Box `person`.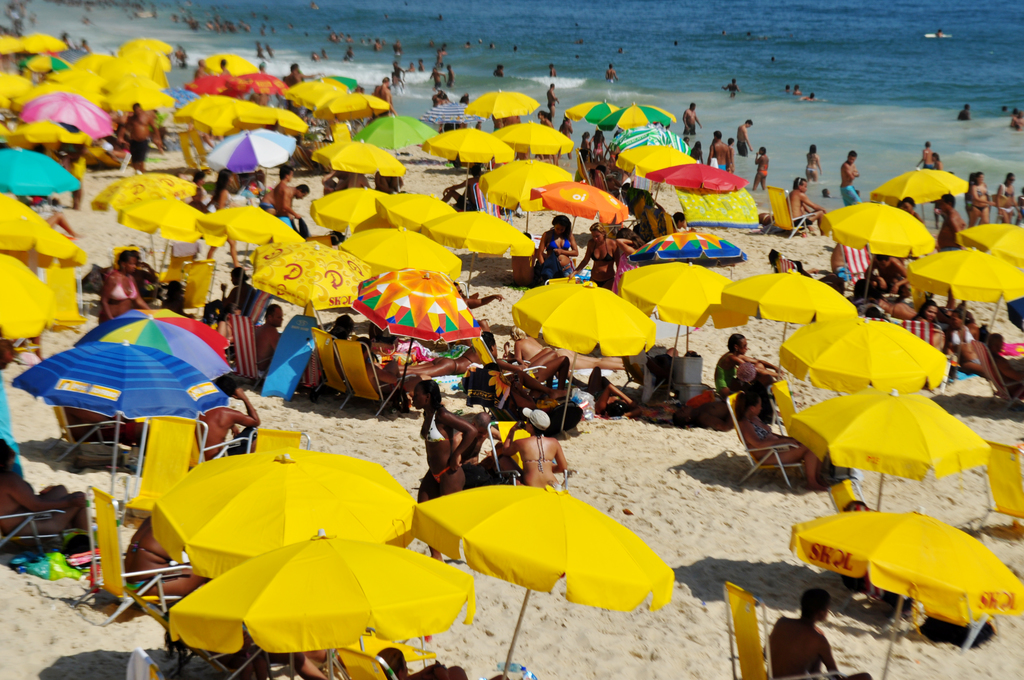
bbox=(433, 45, 447, 69).
